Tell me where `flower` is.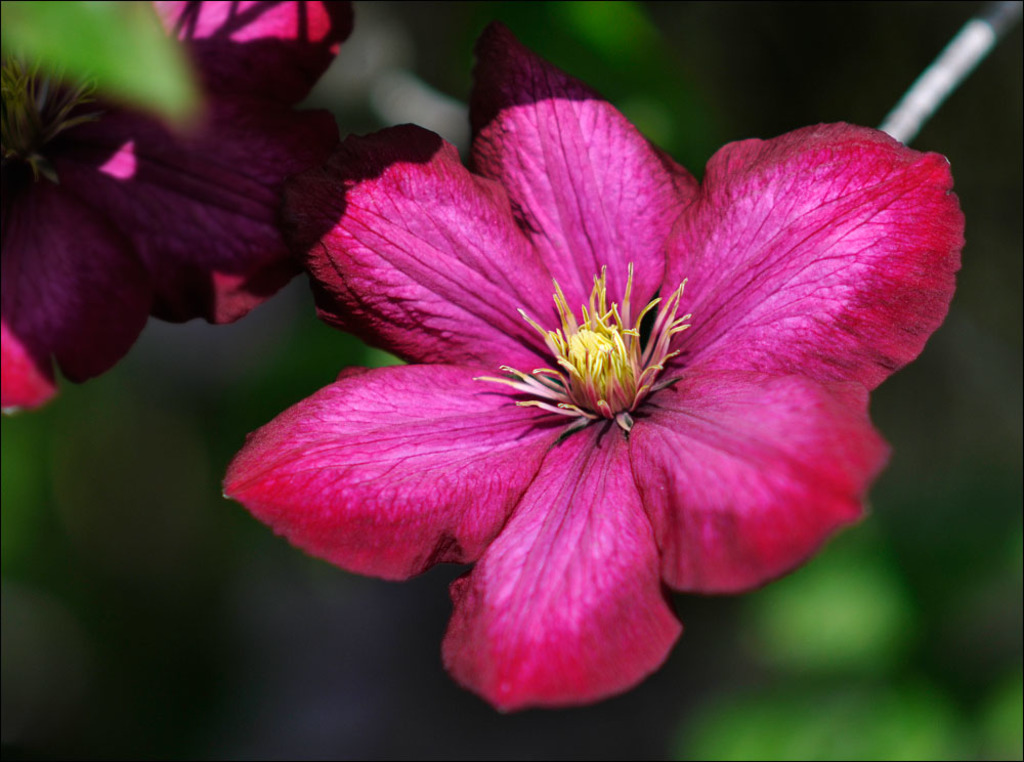
`flower` is at [x1=0, y1=0, x2=359, y2=423].
